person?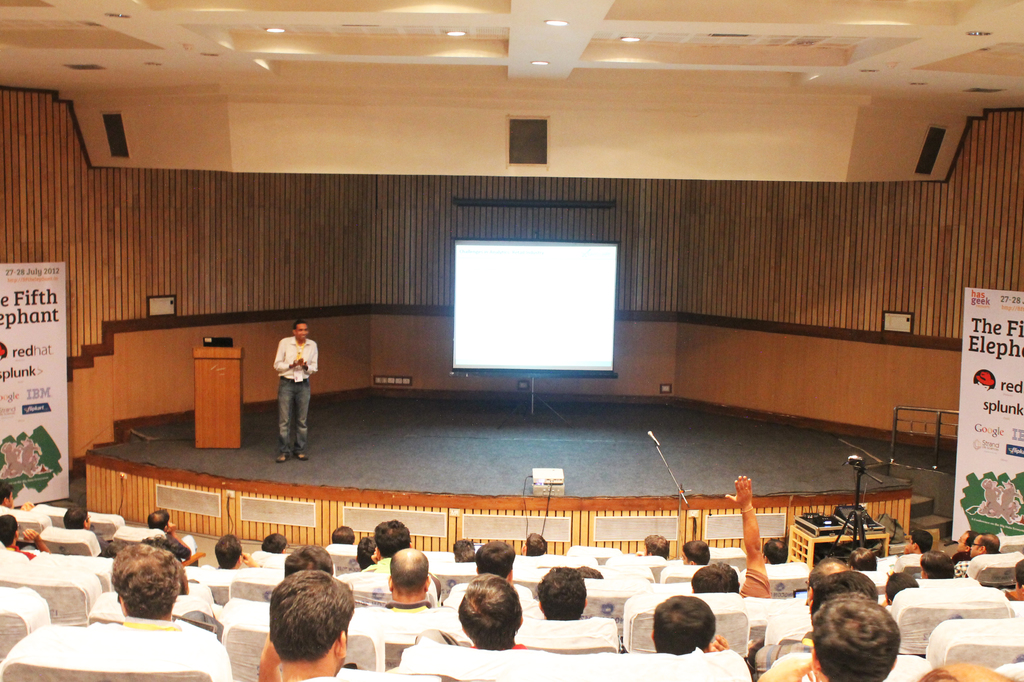
475, 535, 520, 587
